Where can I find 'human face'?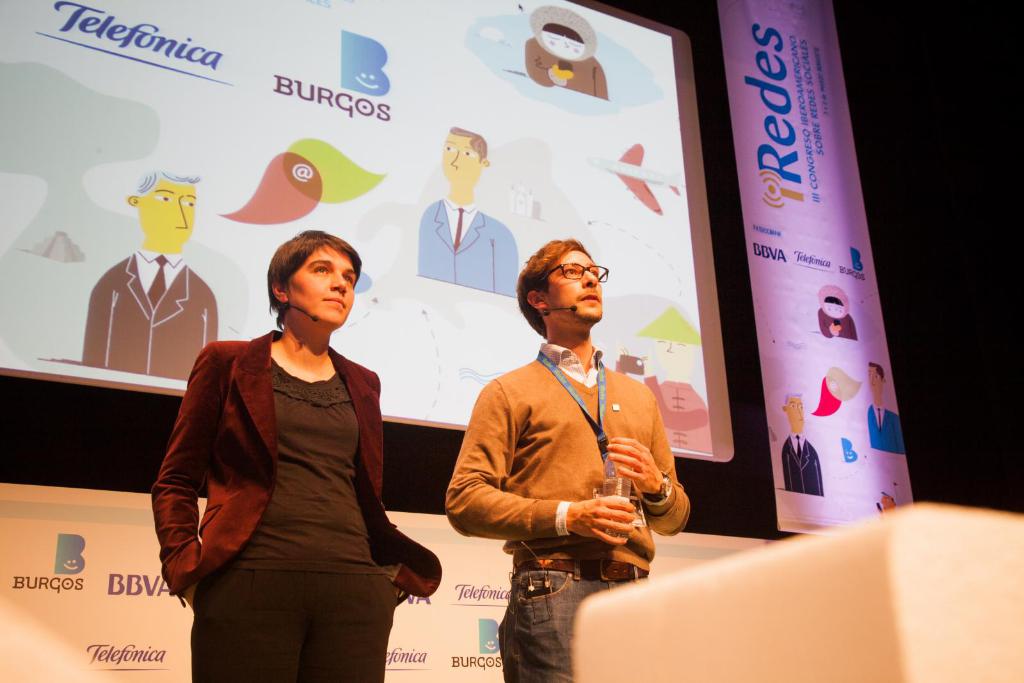
You can find it at region(823, 298, 849, 321).
